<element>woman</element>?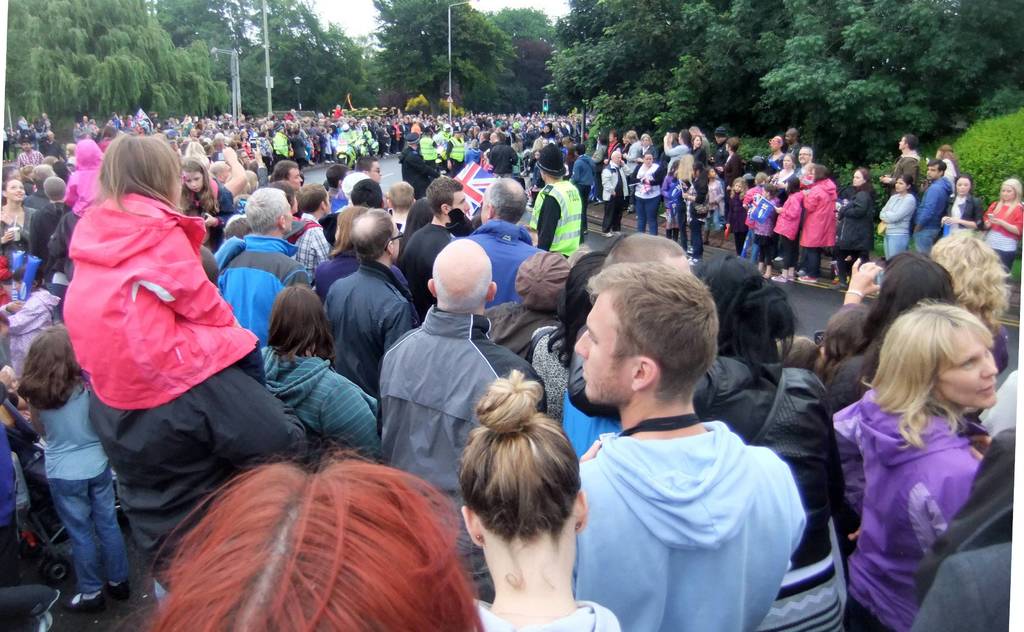
bbox=[628, 152, 668, 234]
